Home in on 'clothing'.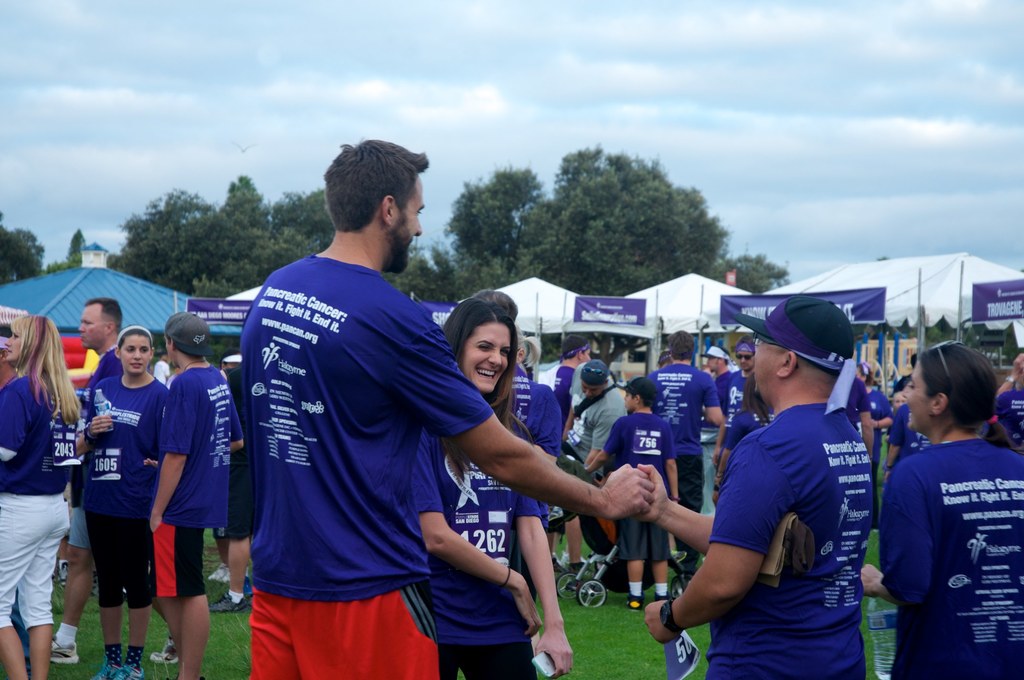
Homed in at rect(0, 252, 1022, 679).
